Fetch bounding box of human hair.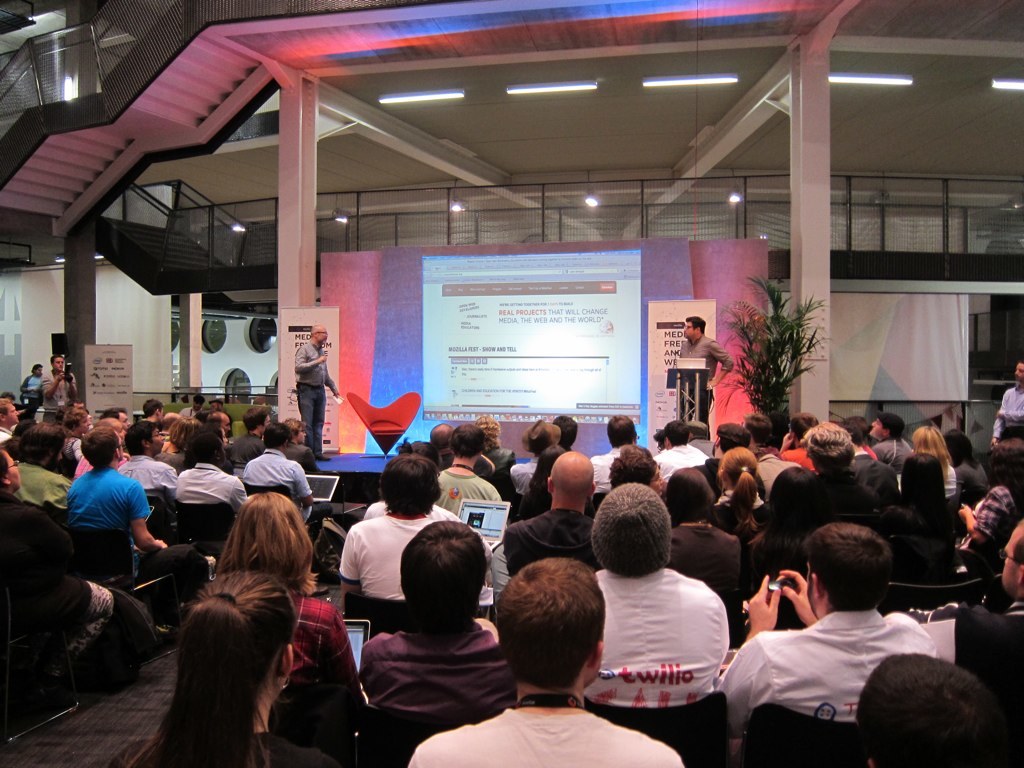
Bbox: crop(143, 398, 163, 417).
